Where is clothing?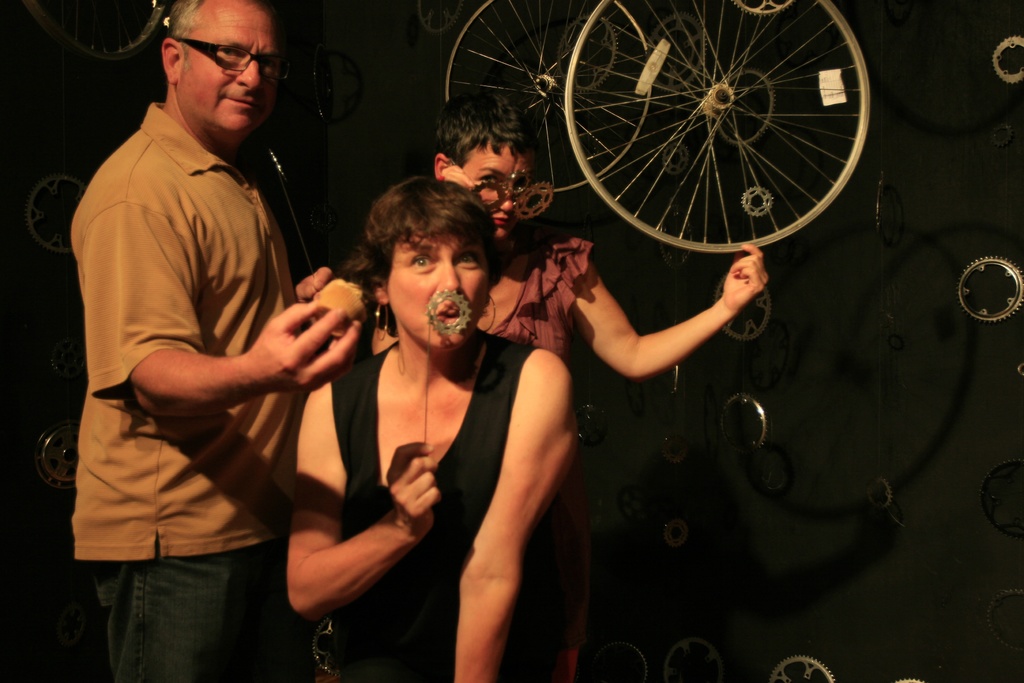
Rect(390, 238, 578, 682).
